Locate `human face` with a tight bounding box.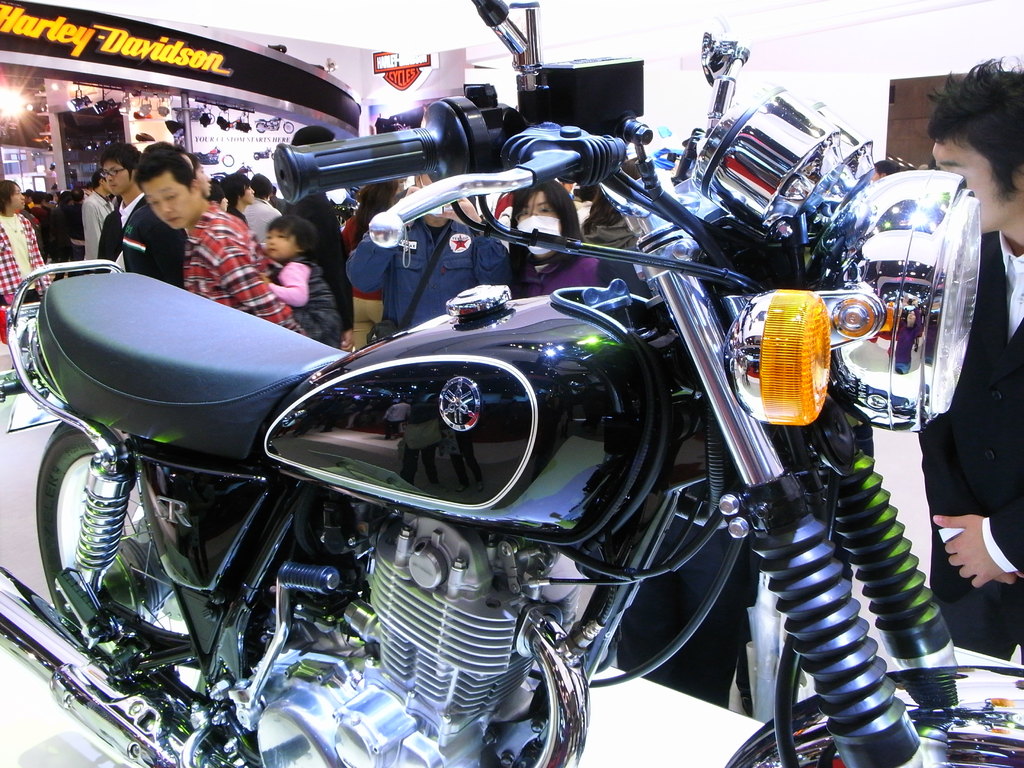
Rect(1, 187, 26, 212).
